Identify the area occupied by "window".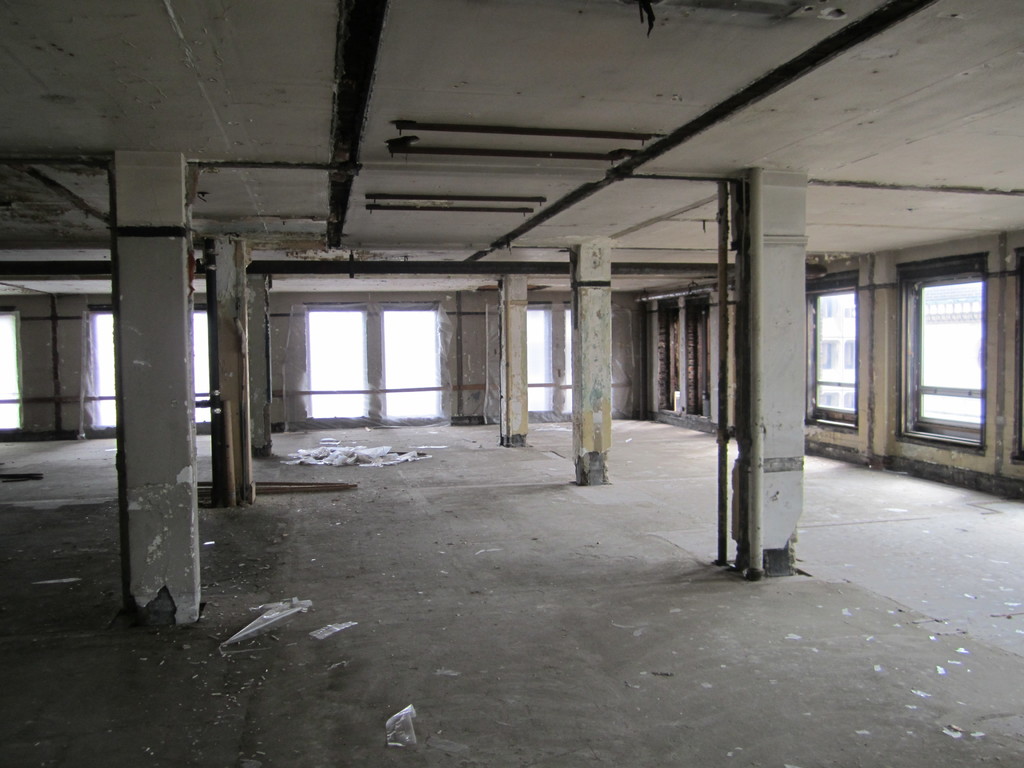
Area: 686 288 711 415.
